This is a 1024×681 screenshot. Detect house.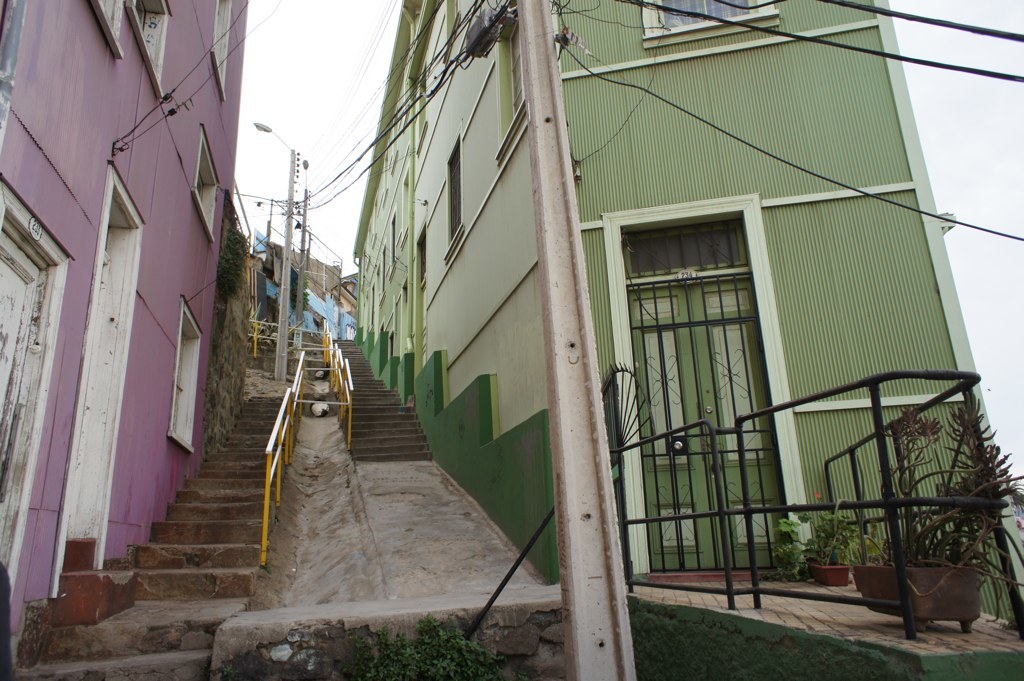
354, 0, 1023, 637.
